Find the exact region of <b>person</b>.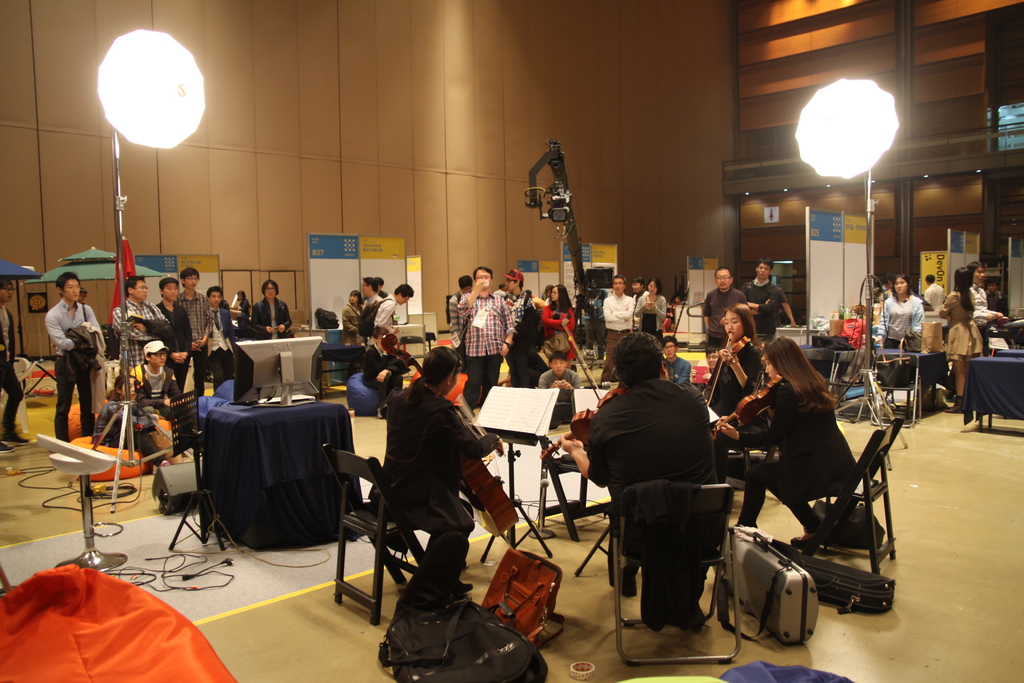
Exact region: bbox=(739, 254, 804, 348).
